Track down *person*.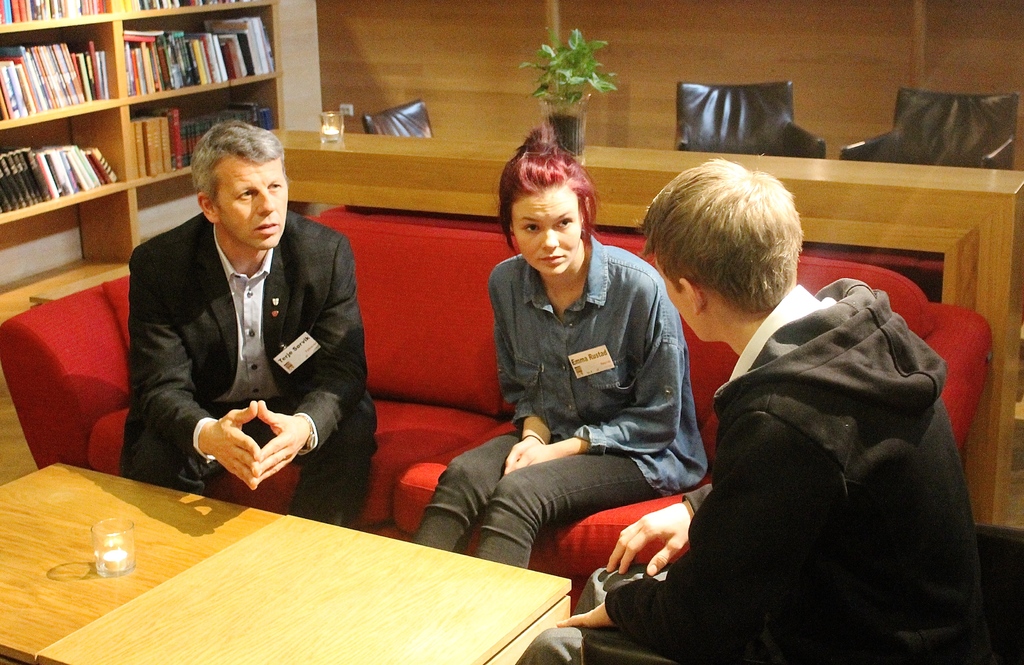
Tracked to 519:155:996:664.
